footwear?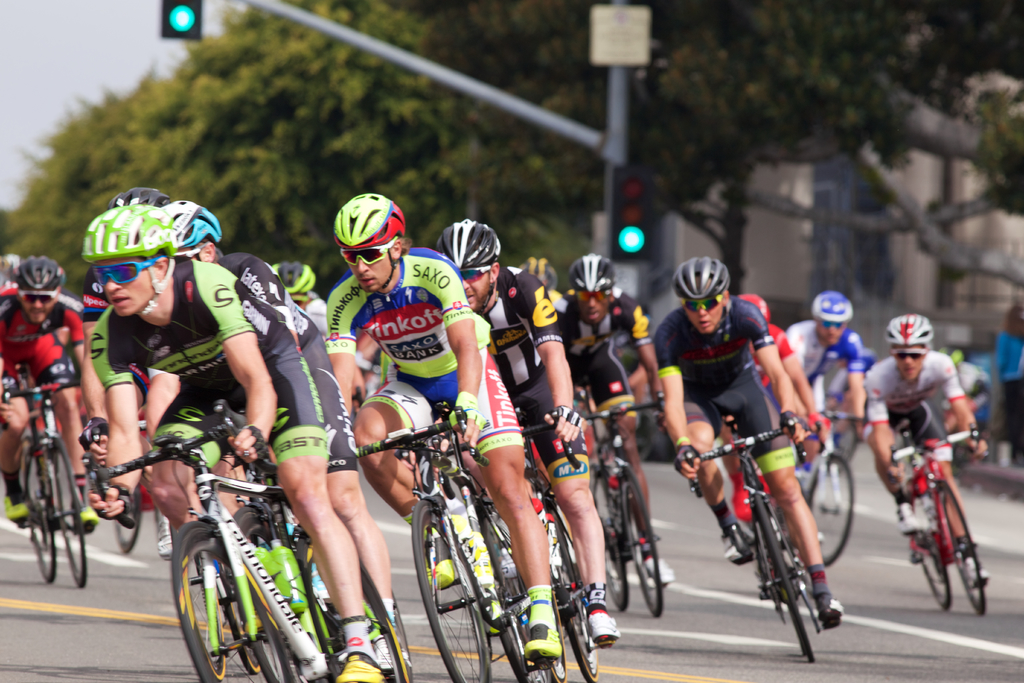
locate(820, 600, 842, 631)
